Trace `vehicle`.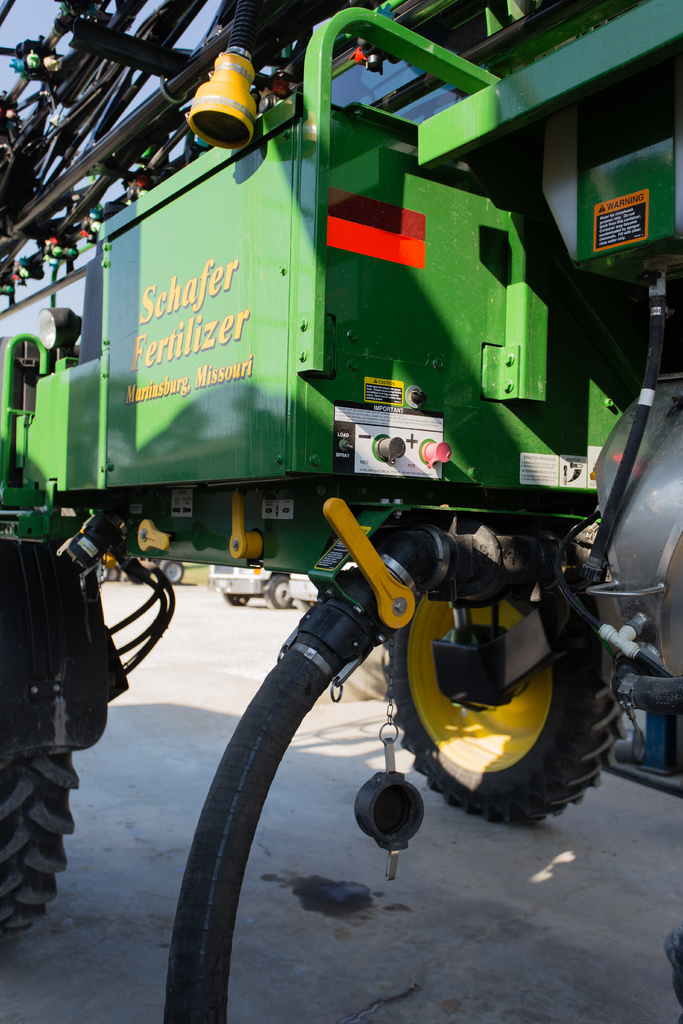
Traced to 292,572,331,608.
